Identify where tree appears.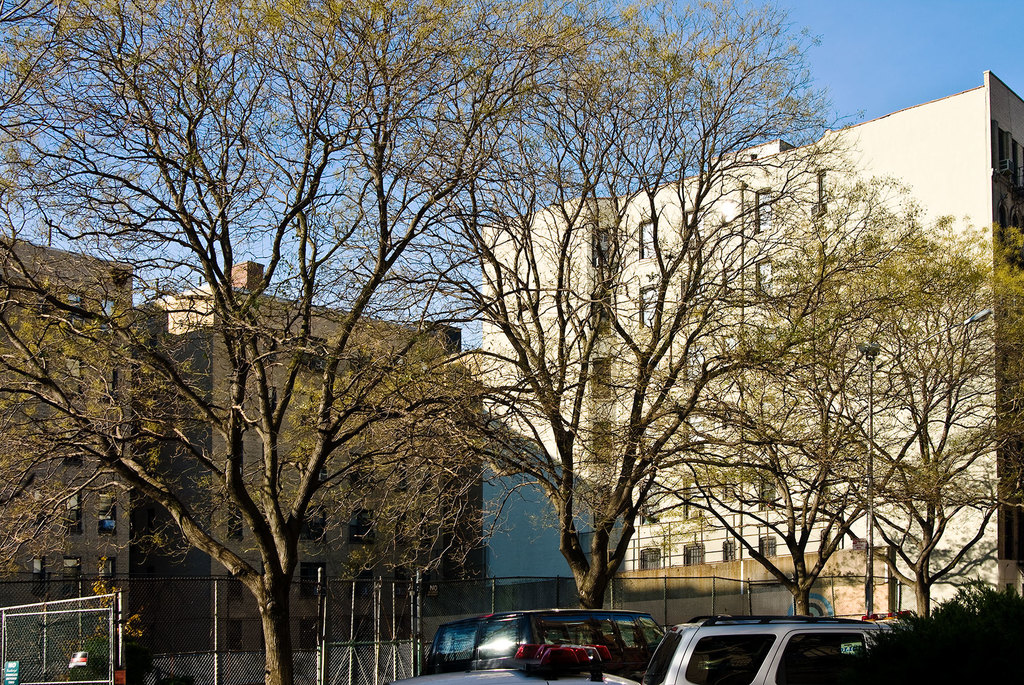
Appears at <box>824,593,1022,684</box>.
